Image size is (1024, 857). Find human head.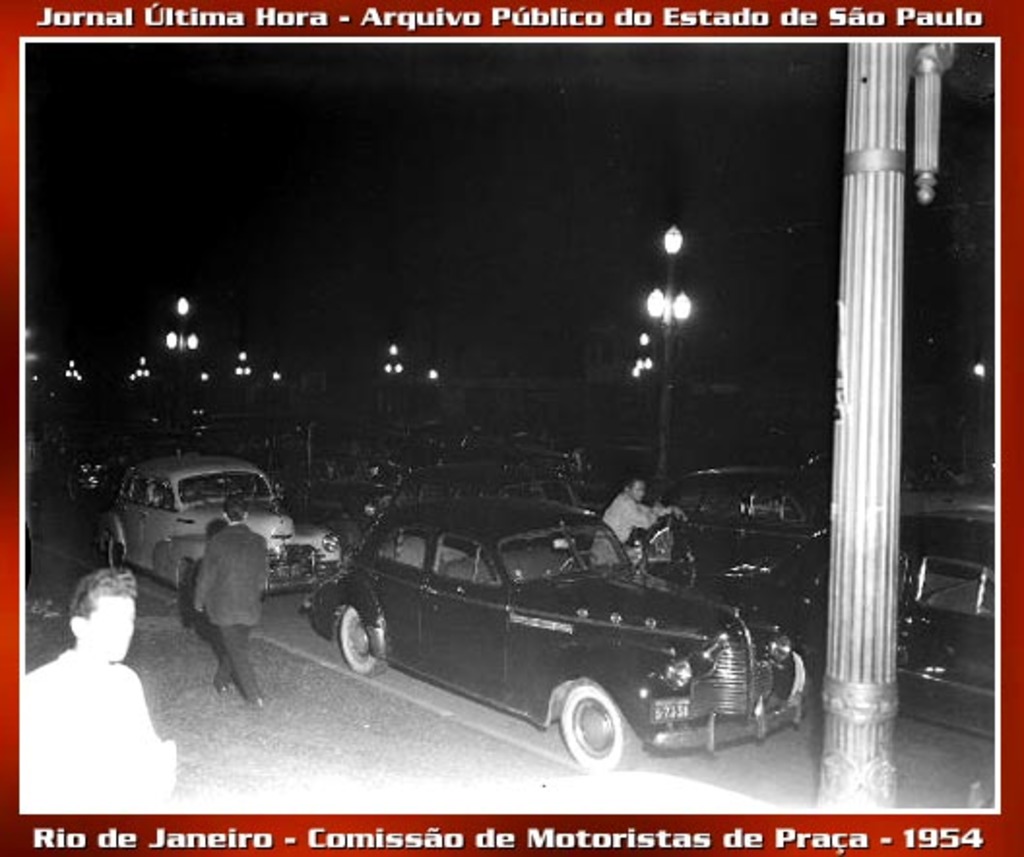
<bbox>219, 502, 246, 525</bbox>.
